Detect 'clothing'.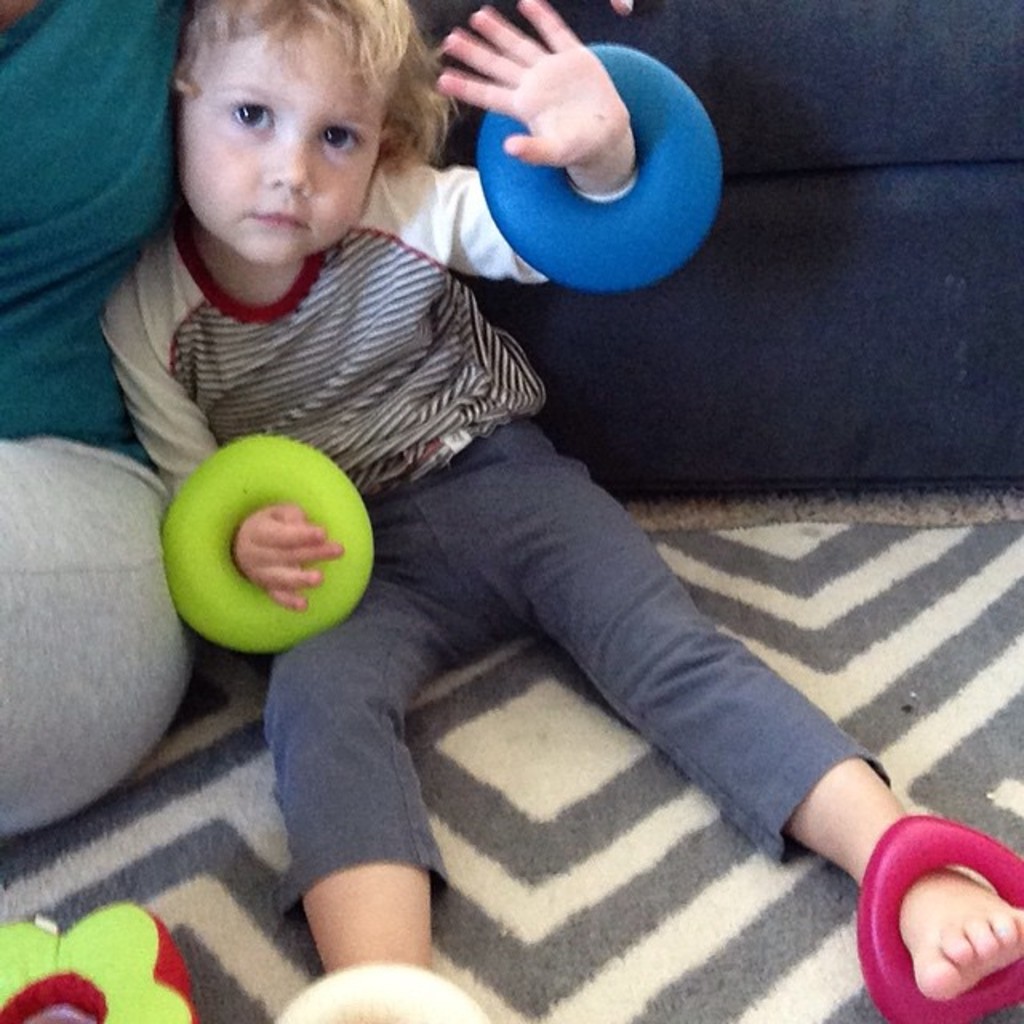
Detected at left=85, top=40, right=917, bottom=974.
